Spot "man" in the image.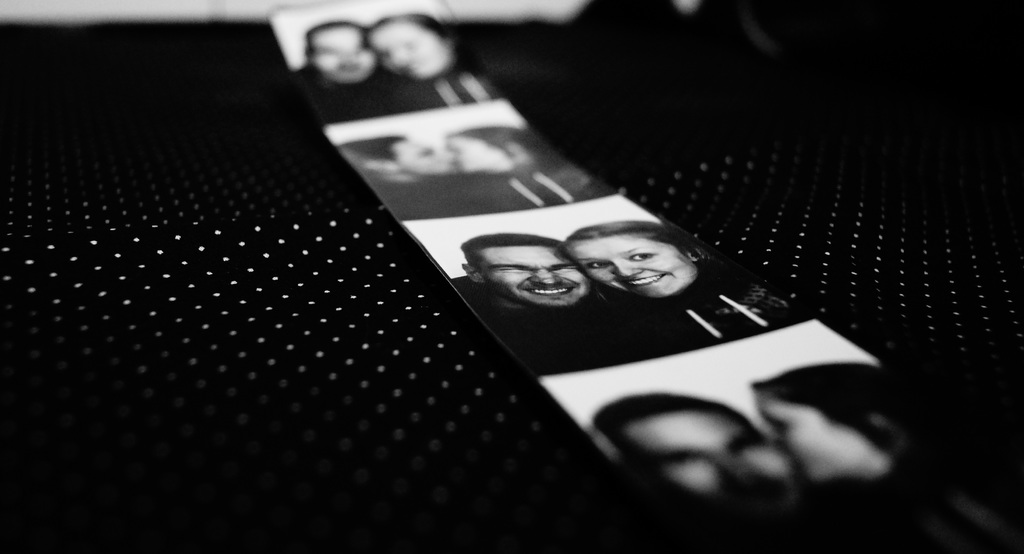
"man" found at left=593, top=389, right=800, bottom=523.
